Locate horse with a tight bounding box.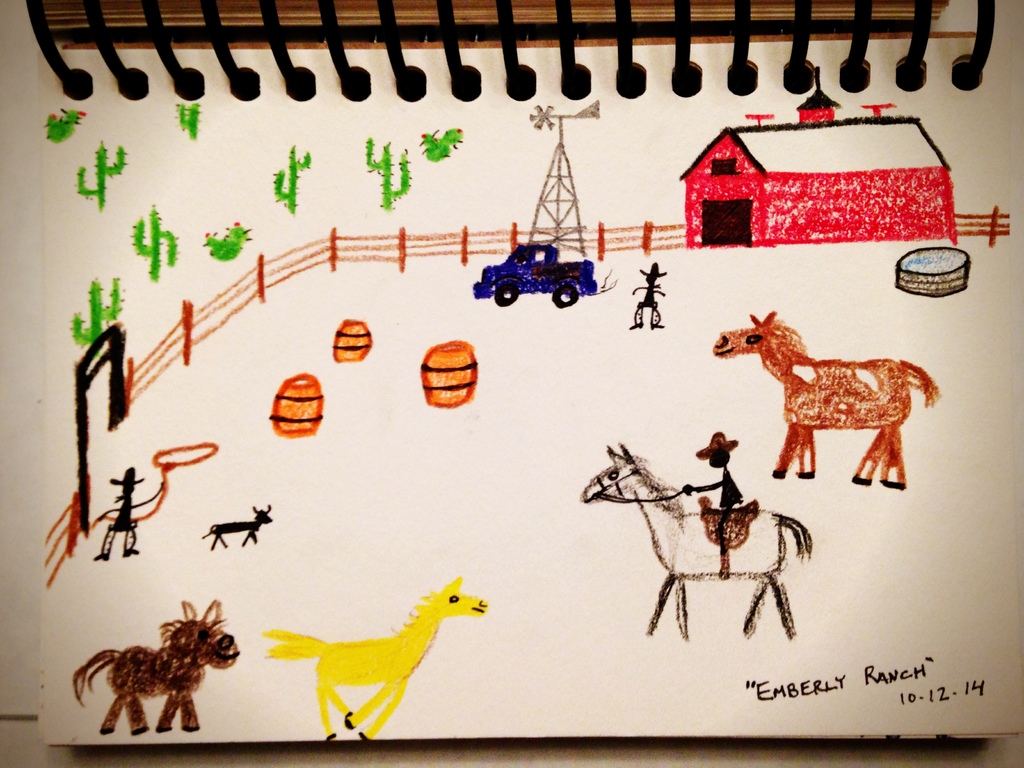
l=580, t=439, r=815, b=646.
